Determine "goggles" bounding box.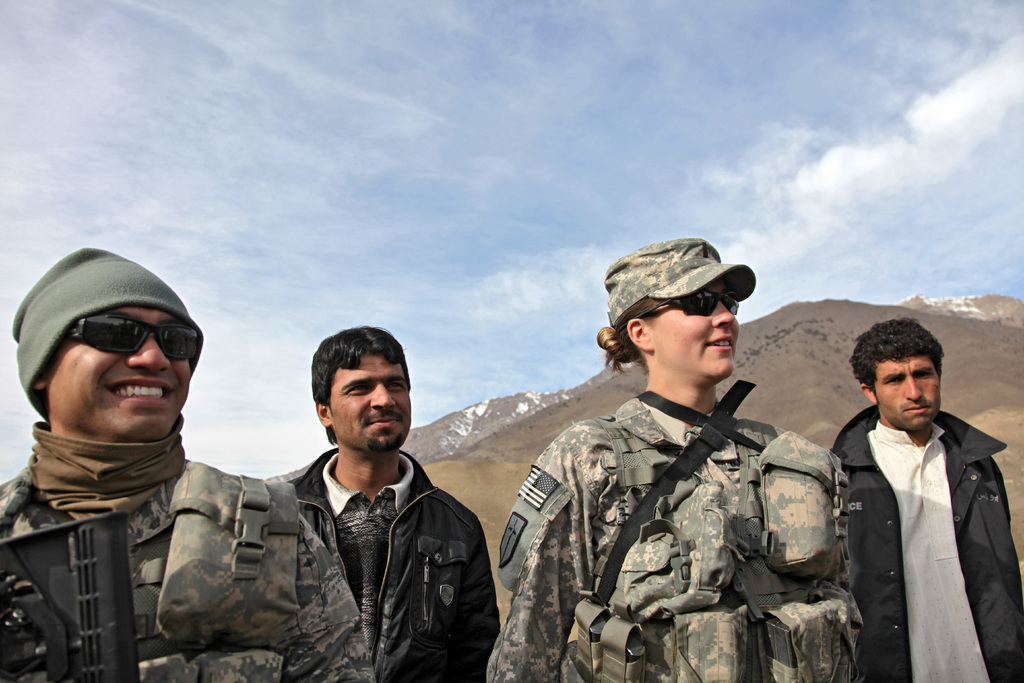
Determined: 49/317/196/374.
